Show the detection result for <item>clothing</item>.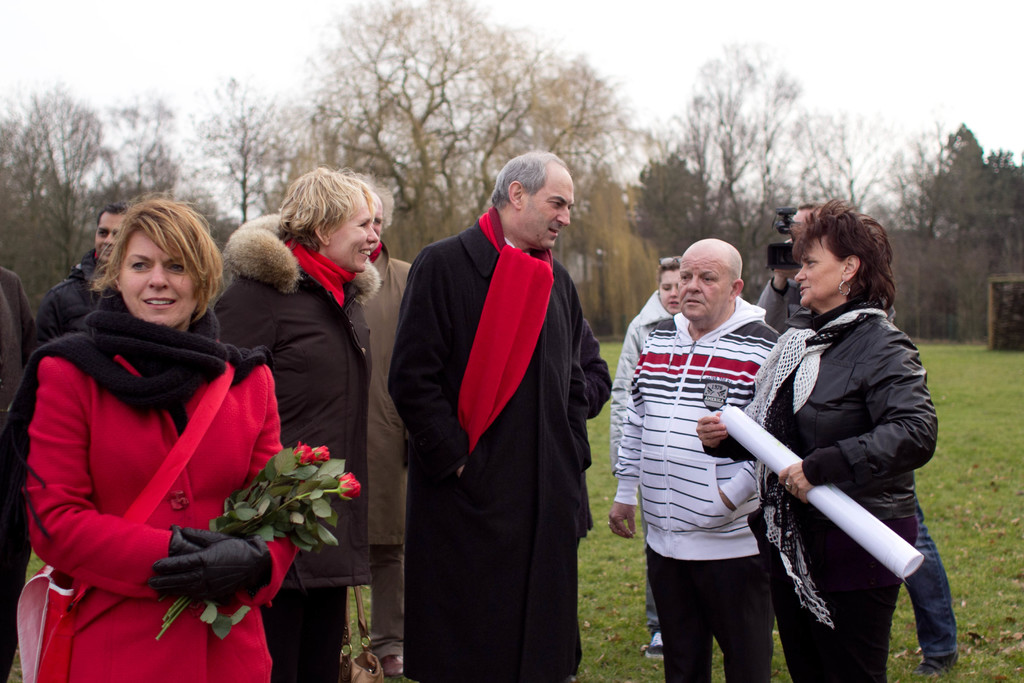
l=207, t=208, r=369, b=682.
